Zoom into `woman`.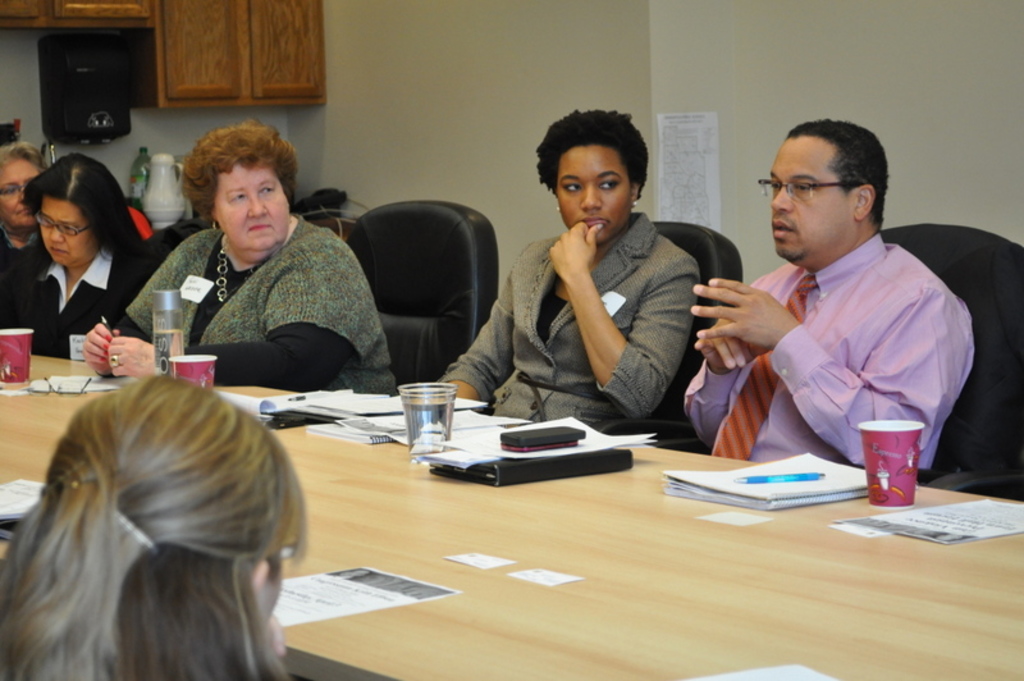
Zoom target: crop(440, 109, 701, 431).
